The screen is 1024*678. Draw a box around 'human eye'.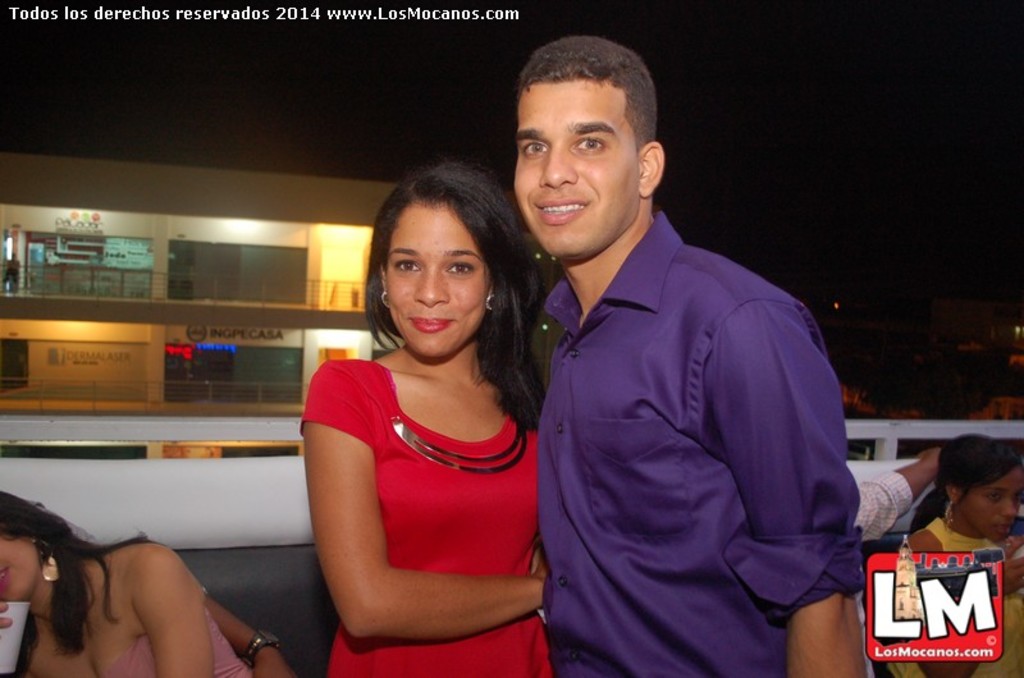
<box>445,258,476,278</box>.
